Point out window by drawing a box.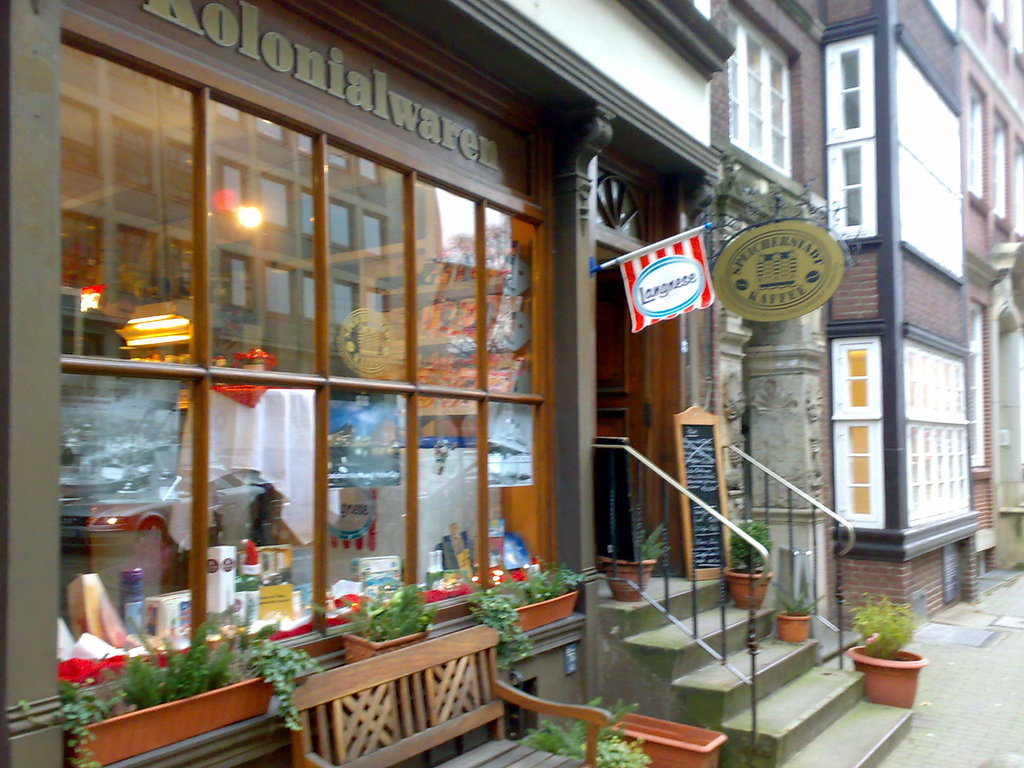
bbox=(726, 0, 806, 189).
